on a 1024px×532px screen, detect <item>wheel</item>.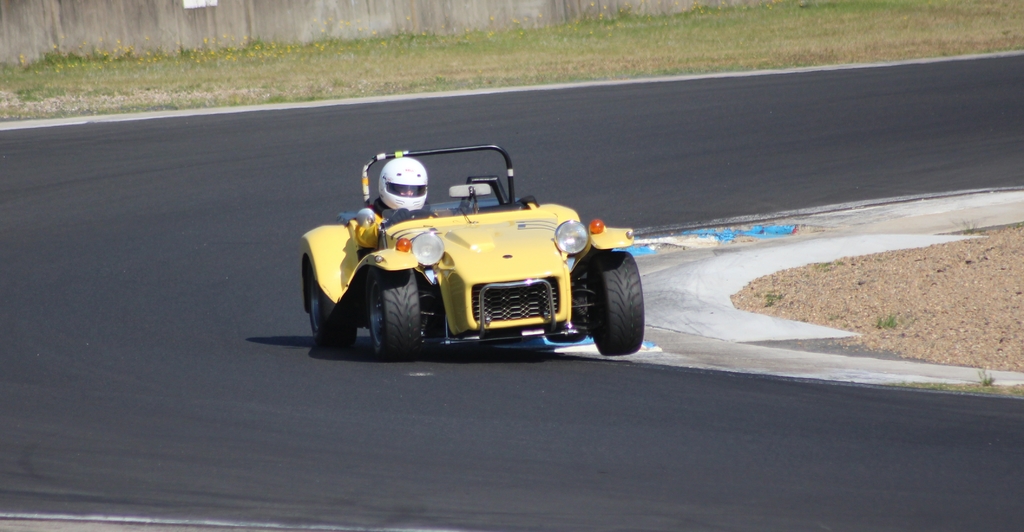
[589, 252, 645, 353].
